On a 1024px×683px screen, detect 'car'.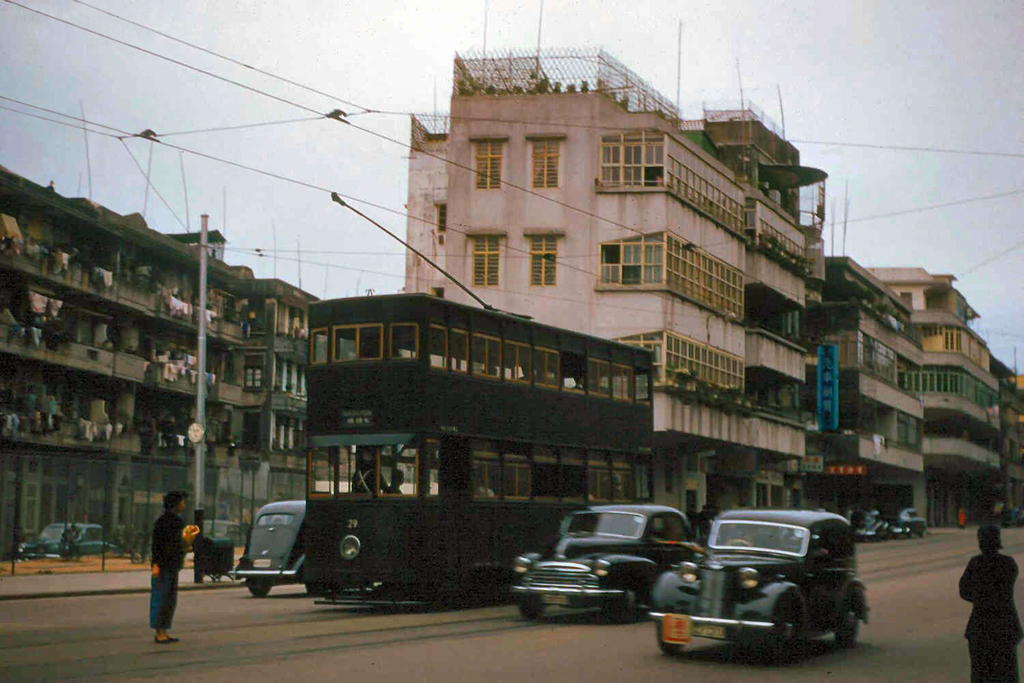
(512, 503, 707, 623).
